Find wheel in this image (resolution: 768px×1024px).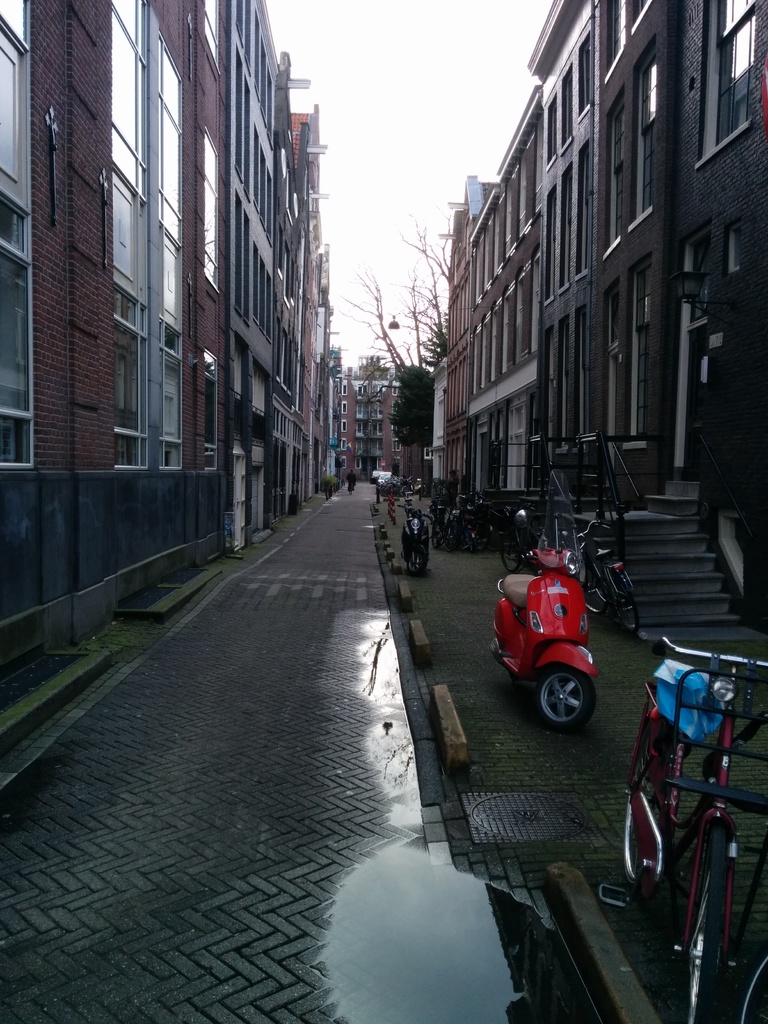
(622, 701, 682, 884).
